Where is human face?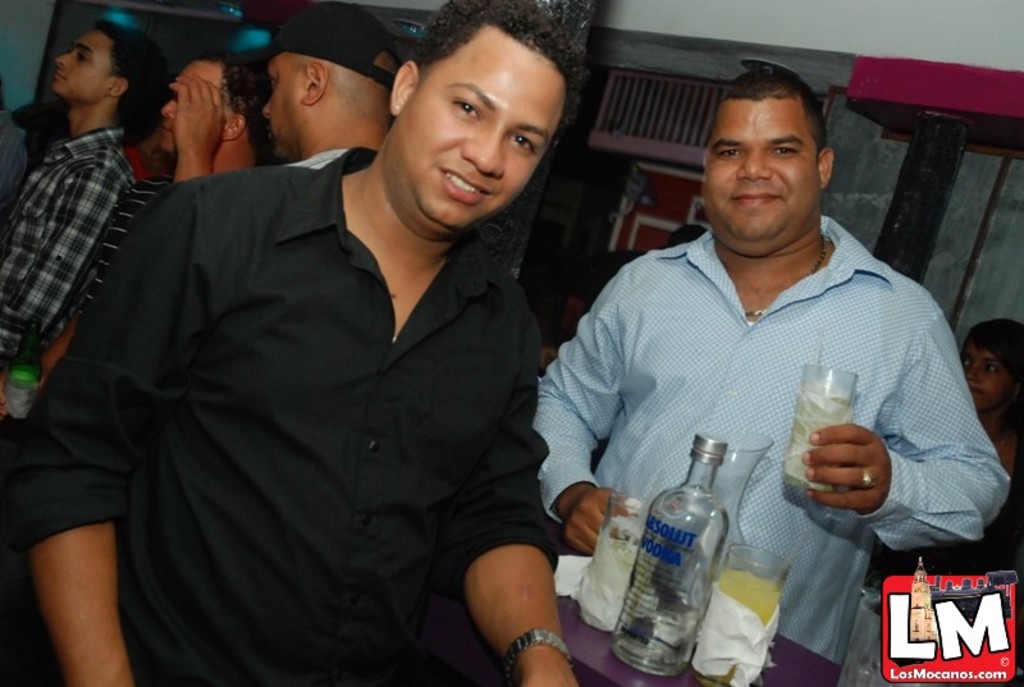
<region>255, 46, 301, 165</region>.
